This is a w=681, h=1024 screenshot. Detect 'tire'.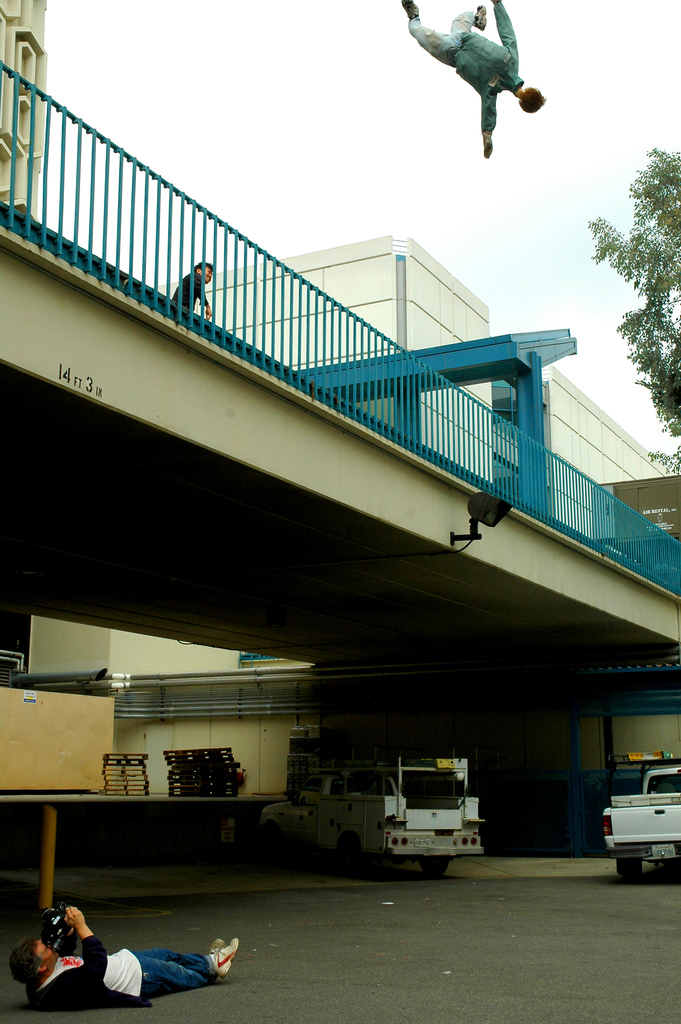
{"left": 265, "top": 825, "right": 284, "bottom": 863}.
